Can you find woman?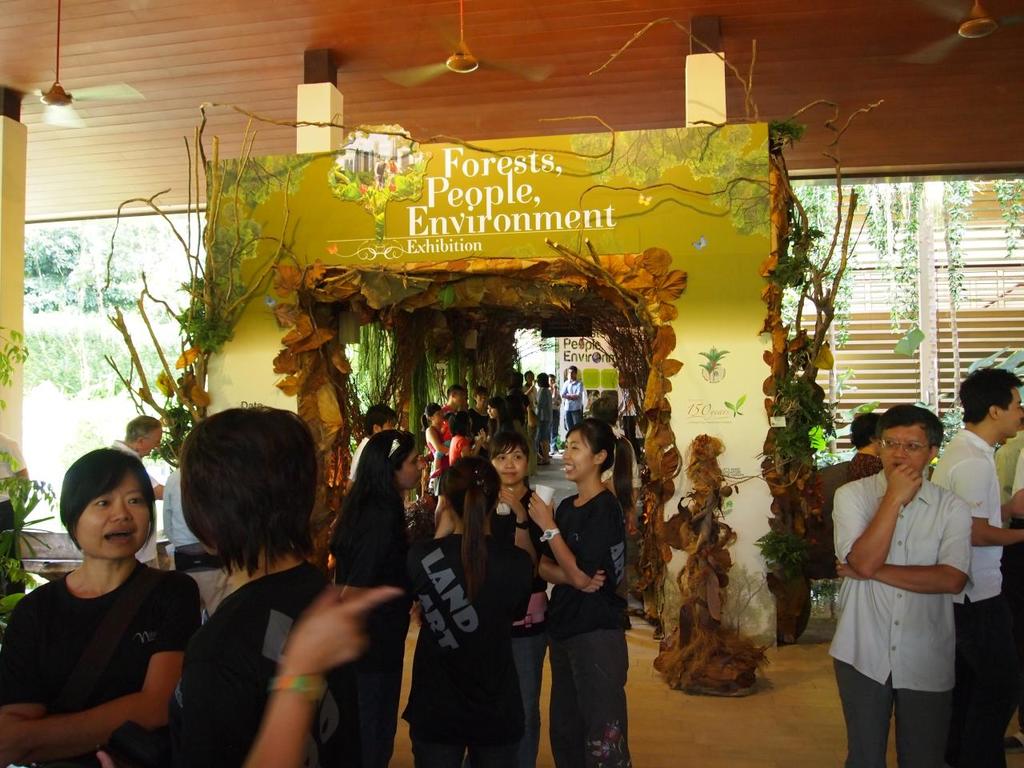
Yes, bounding box: (487, 401, 513, 454).
